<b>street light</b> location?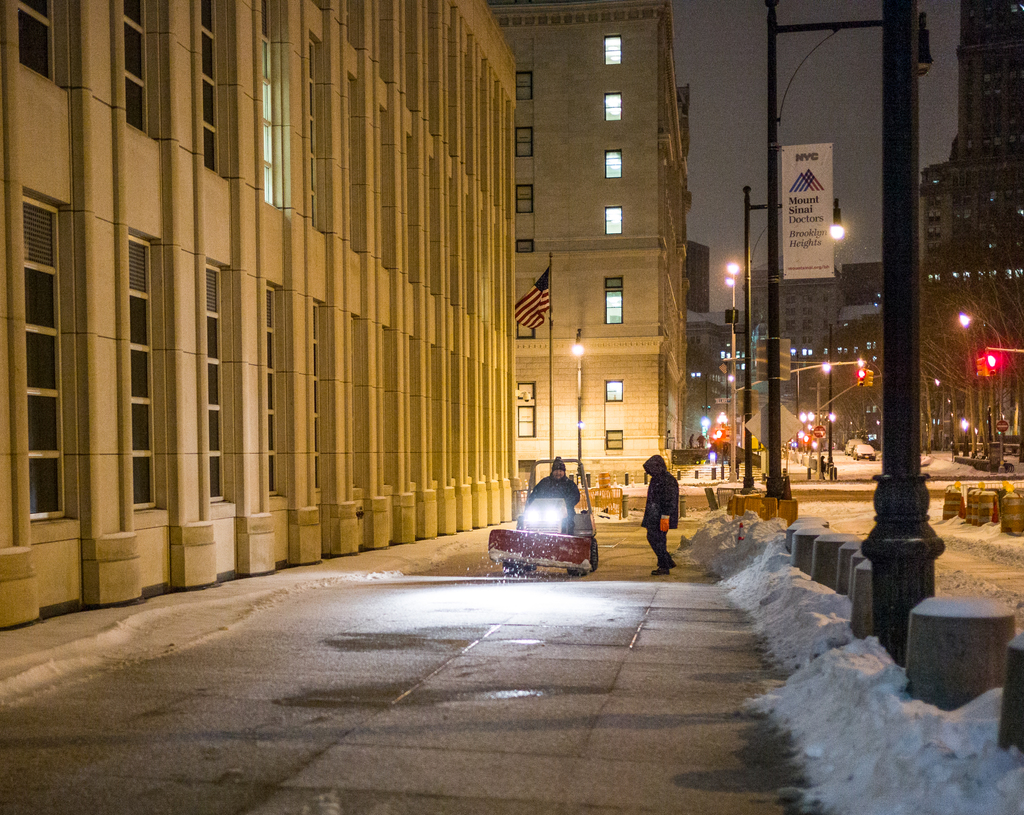
736/186/849/493
